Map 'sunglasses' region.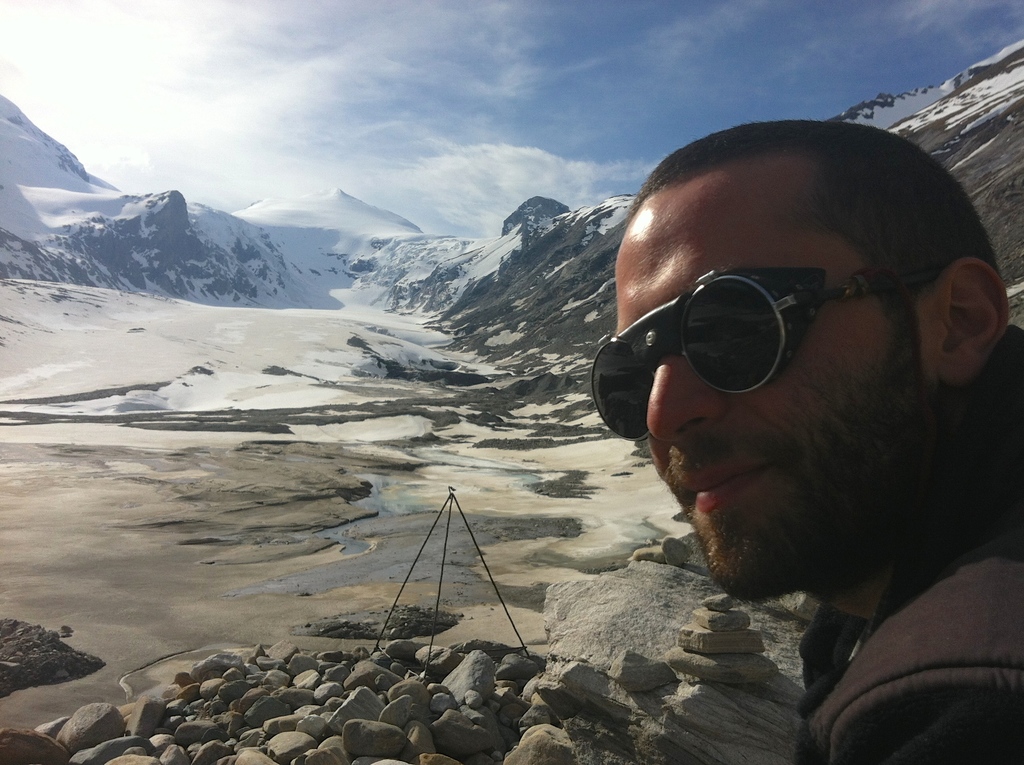
Mapped to left=590, top=262, right=938, bottom=444.
